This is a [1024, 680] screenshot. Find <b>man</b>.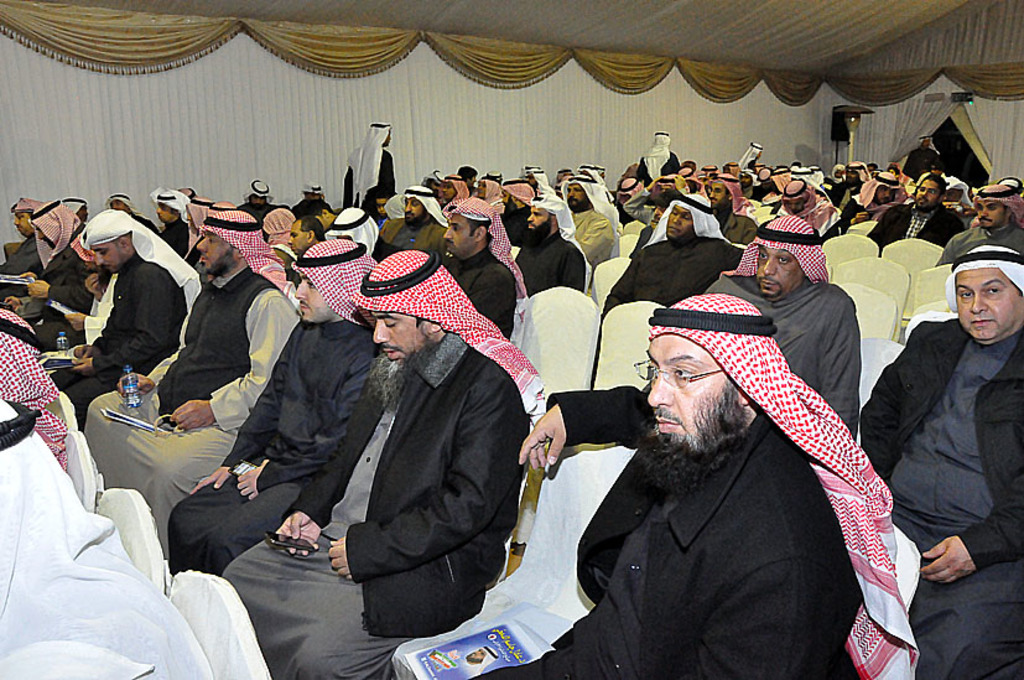
Bounding box: bbox=(15, 194, 90, 367).
